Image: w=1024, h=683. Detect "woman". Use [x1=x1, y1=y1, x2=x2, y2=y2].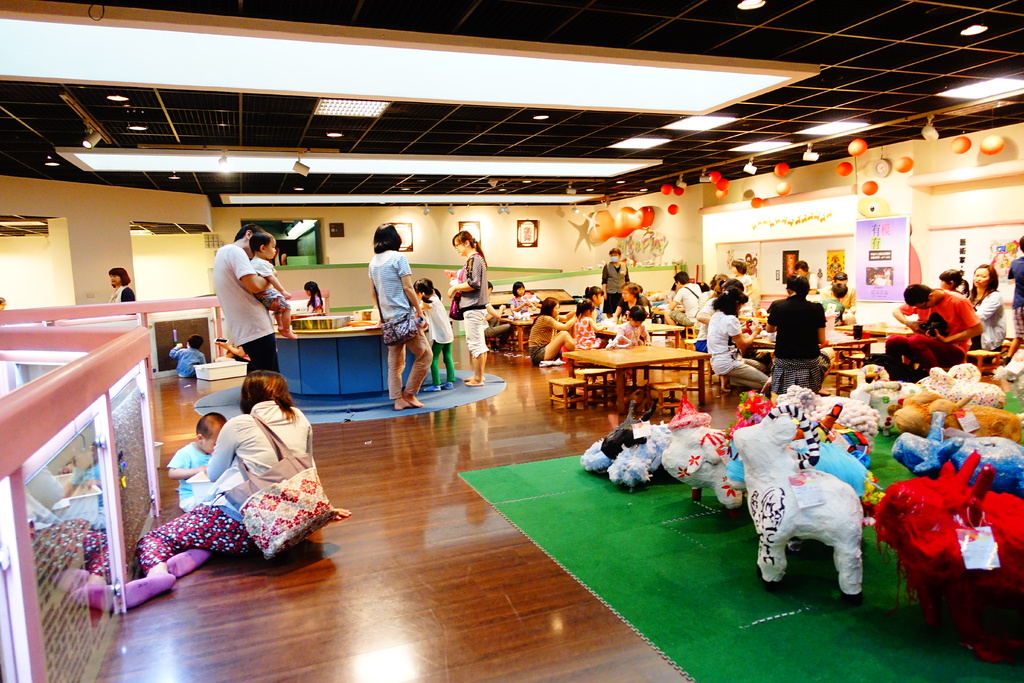
[x1=527, y1=295, x2=581, y2=368].
